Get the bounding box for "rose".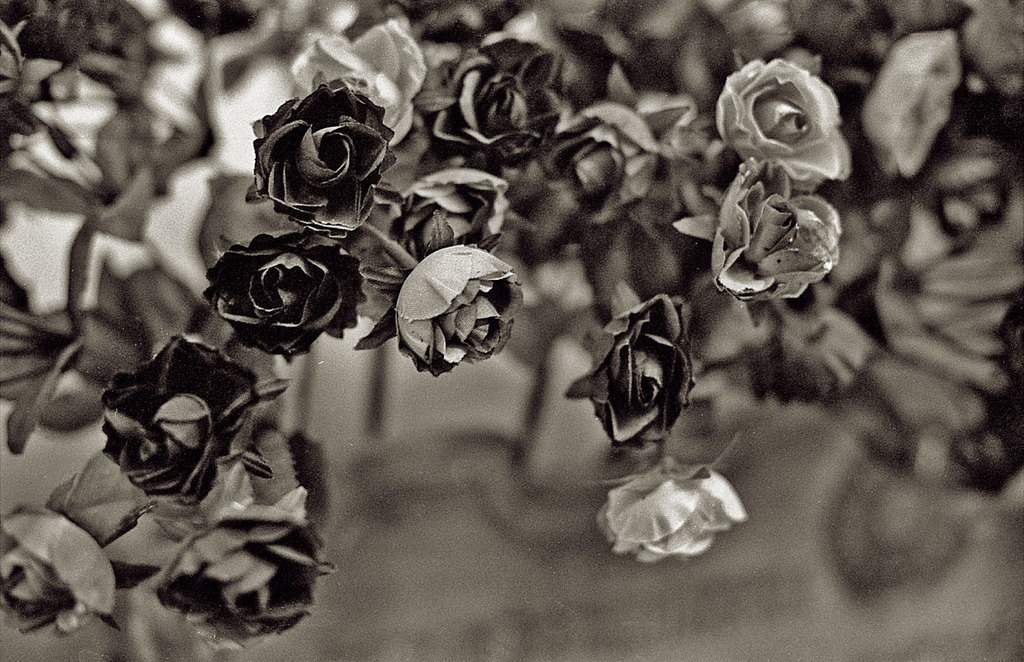
detection(711, 157, 845, 308).
